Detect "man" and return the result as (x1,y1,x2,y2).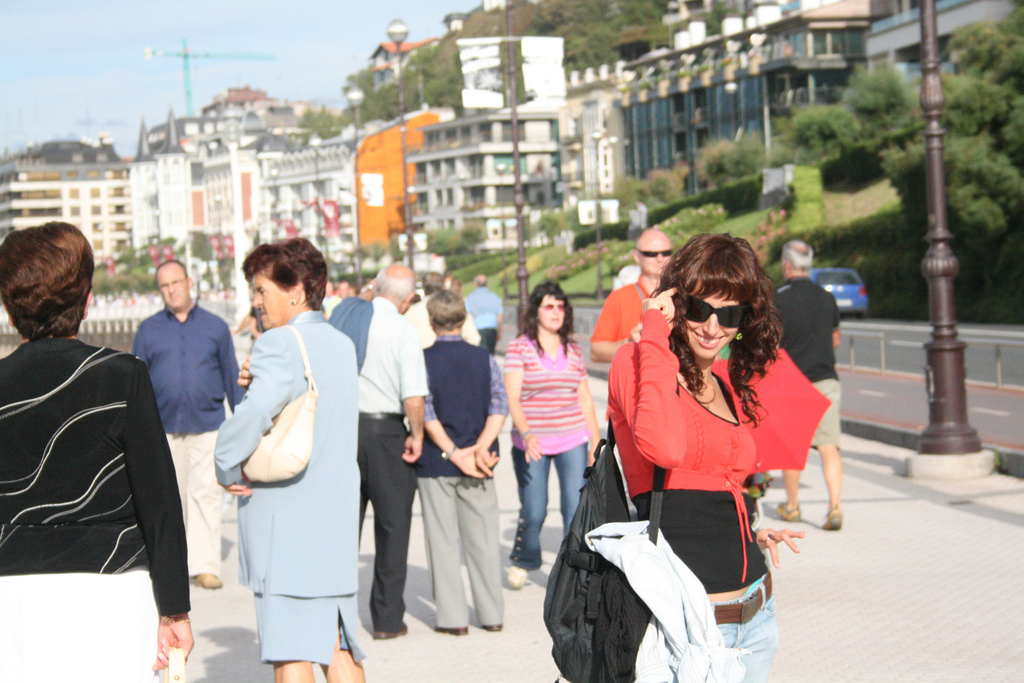
(465,273,500,354).
